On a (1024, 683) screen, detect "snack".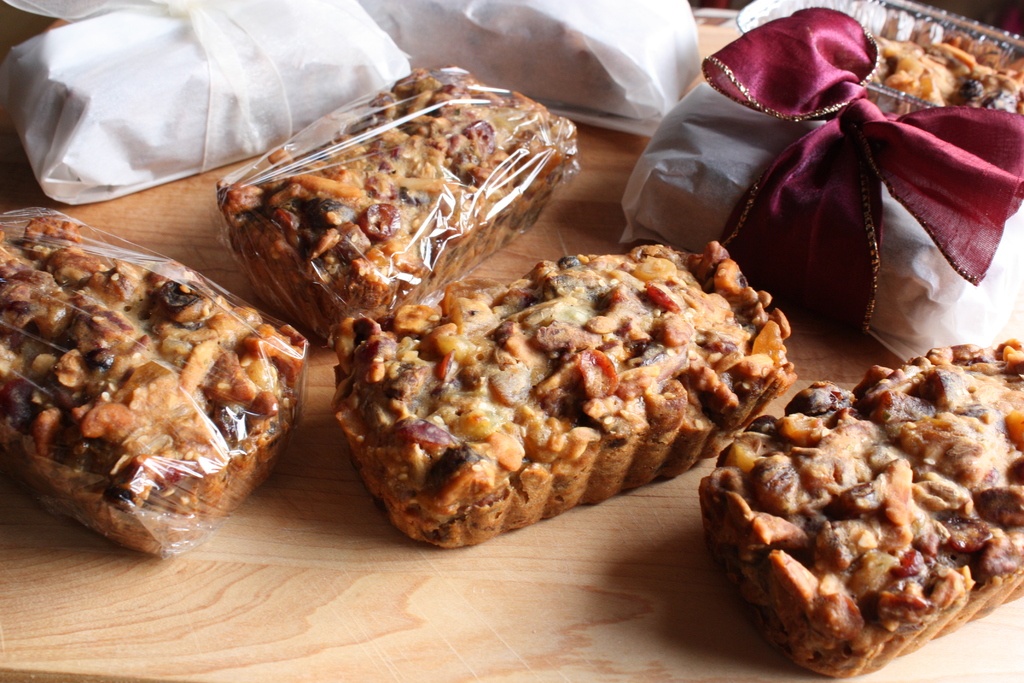
crop(868, 29, 1023, 113).
